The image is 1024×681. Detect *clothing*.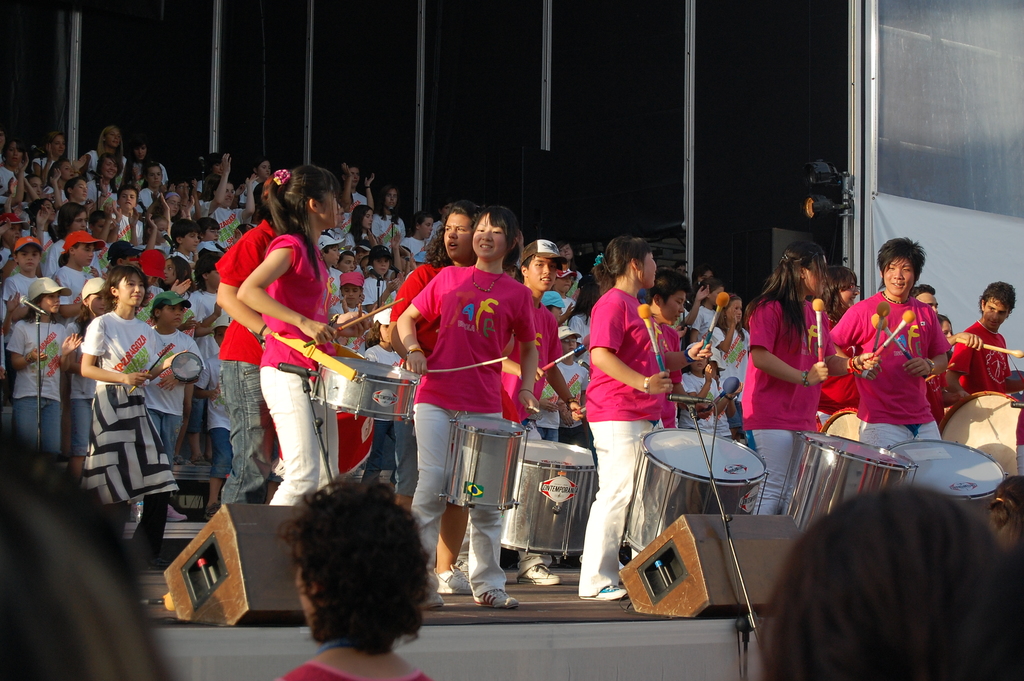
Detection: region(202, 201, 246, 247).
